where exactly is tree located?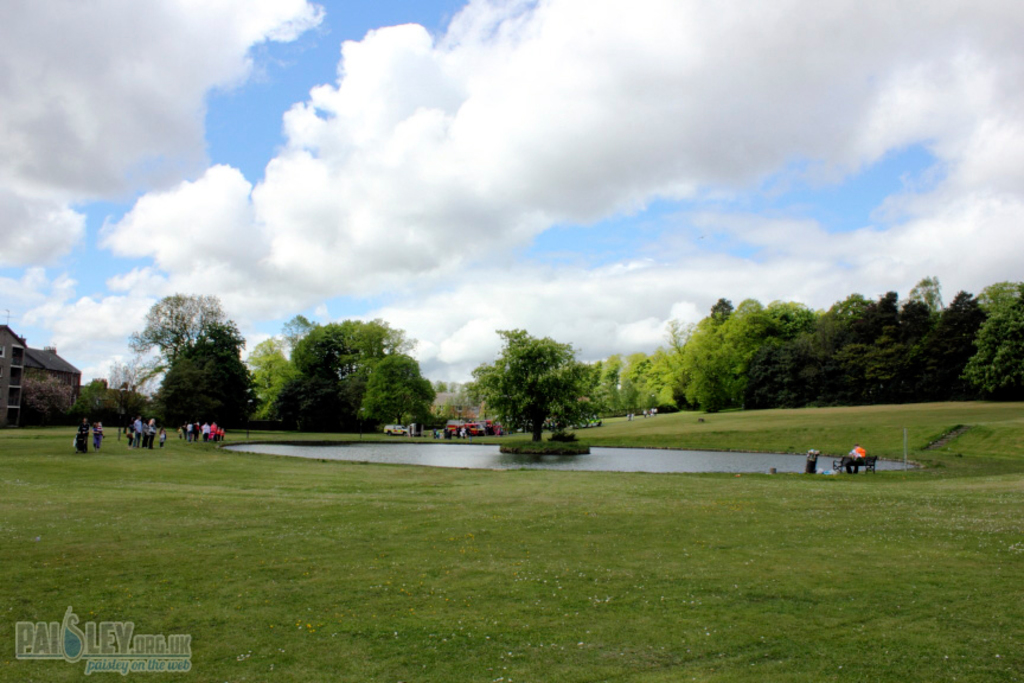
Its bounding box is (75,385,156,427).
